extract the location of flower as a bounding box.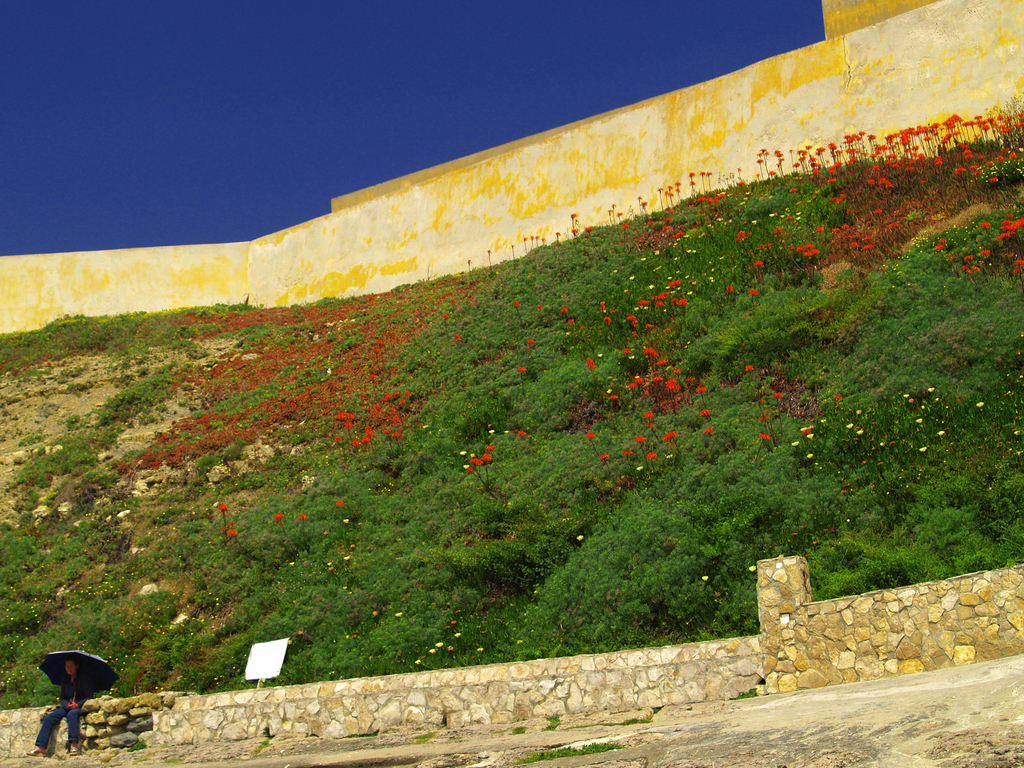
crop(849, 423, 852, 430).
